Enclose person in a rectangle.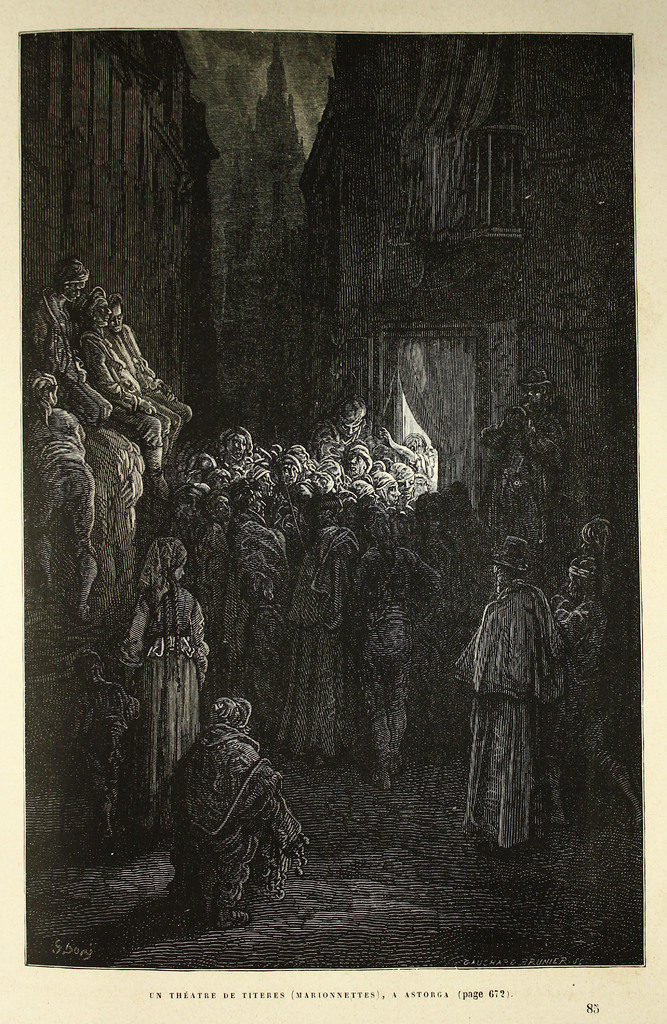
box(30, 254, 74, 403).
